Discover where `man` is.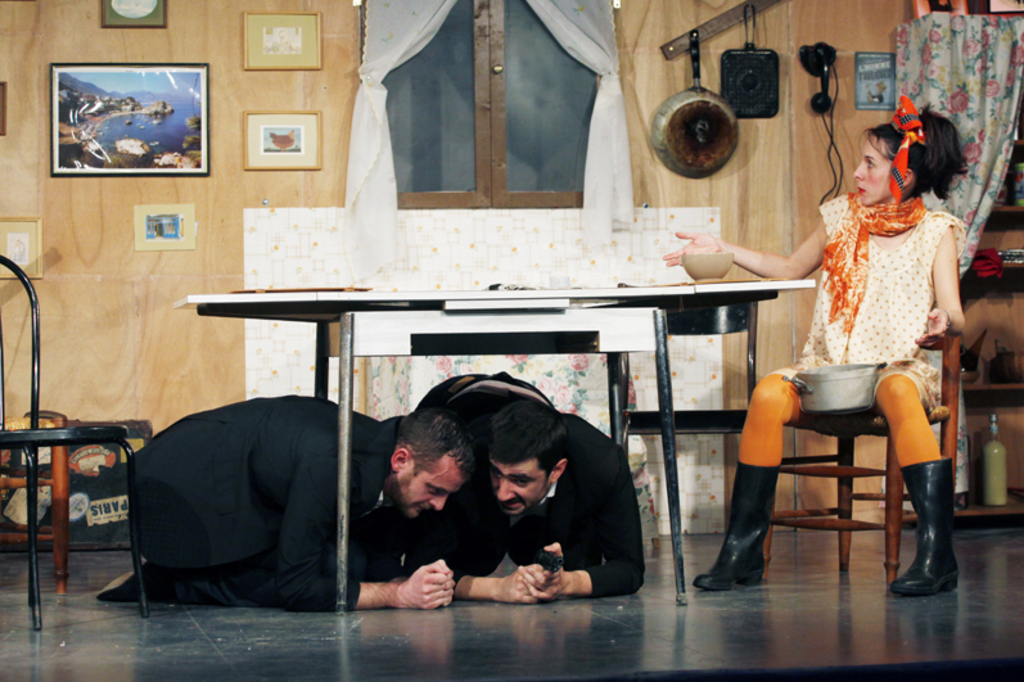
Discovered at x1=409 y1=372 x2=645 y2=604.
